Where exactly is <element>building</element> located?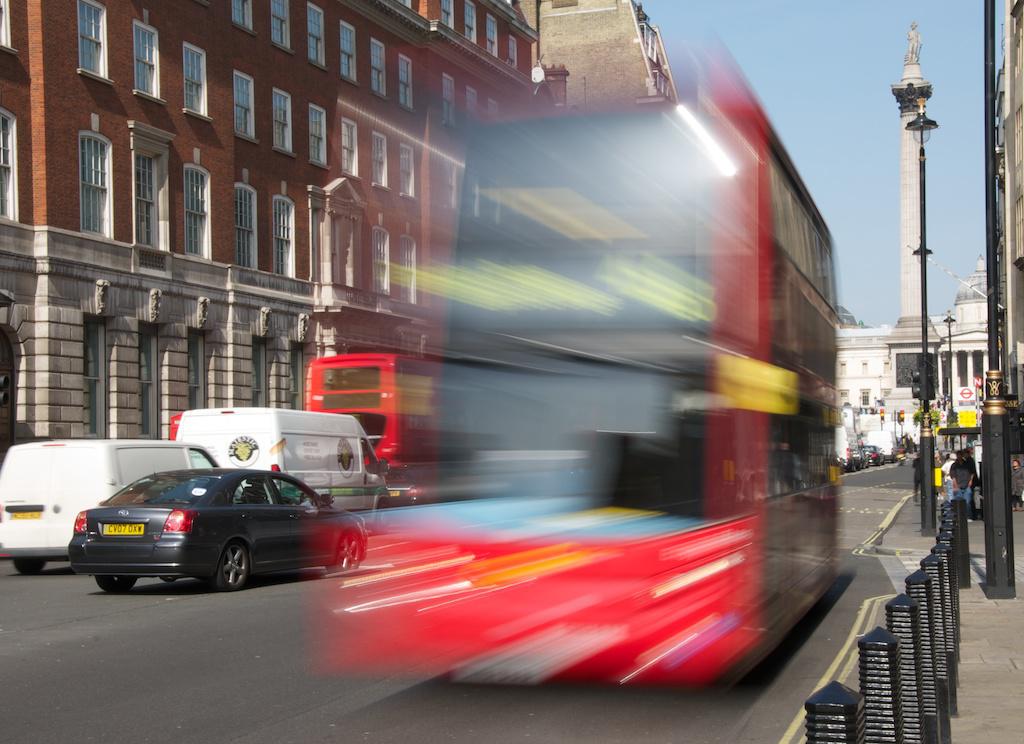
Its bounding box is 994:0:1023:514.
